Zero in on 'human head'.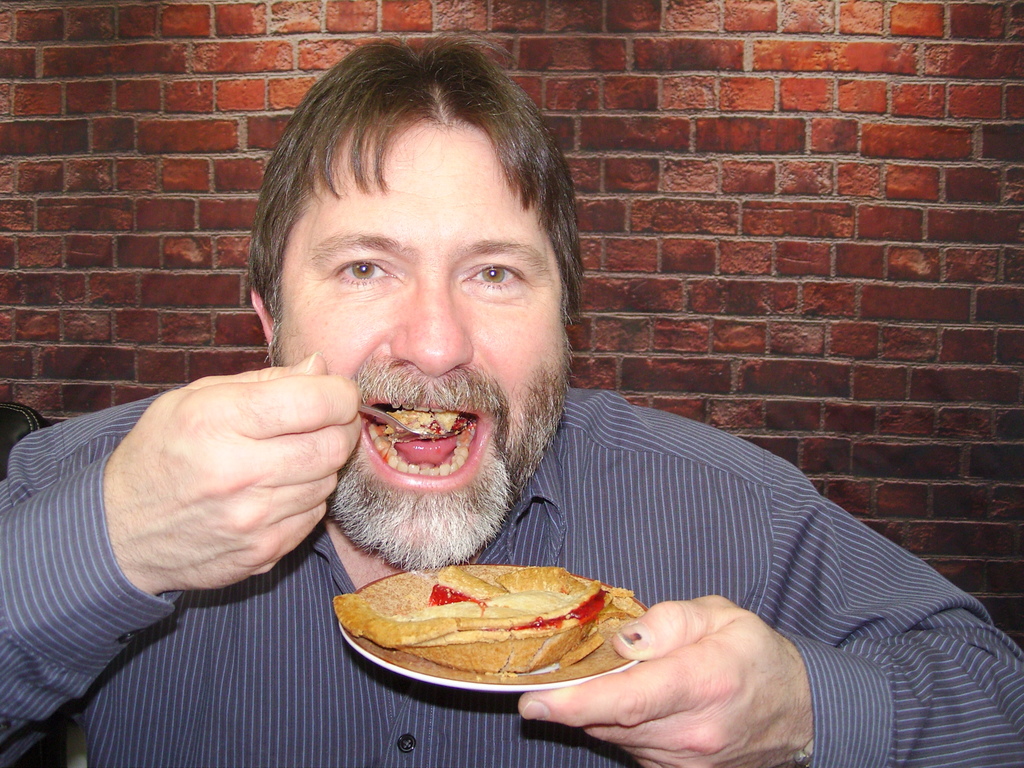
Zeroed in: rect(246, 28, 586, 573).
